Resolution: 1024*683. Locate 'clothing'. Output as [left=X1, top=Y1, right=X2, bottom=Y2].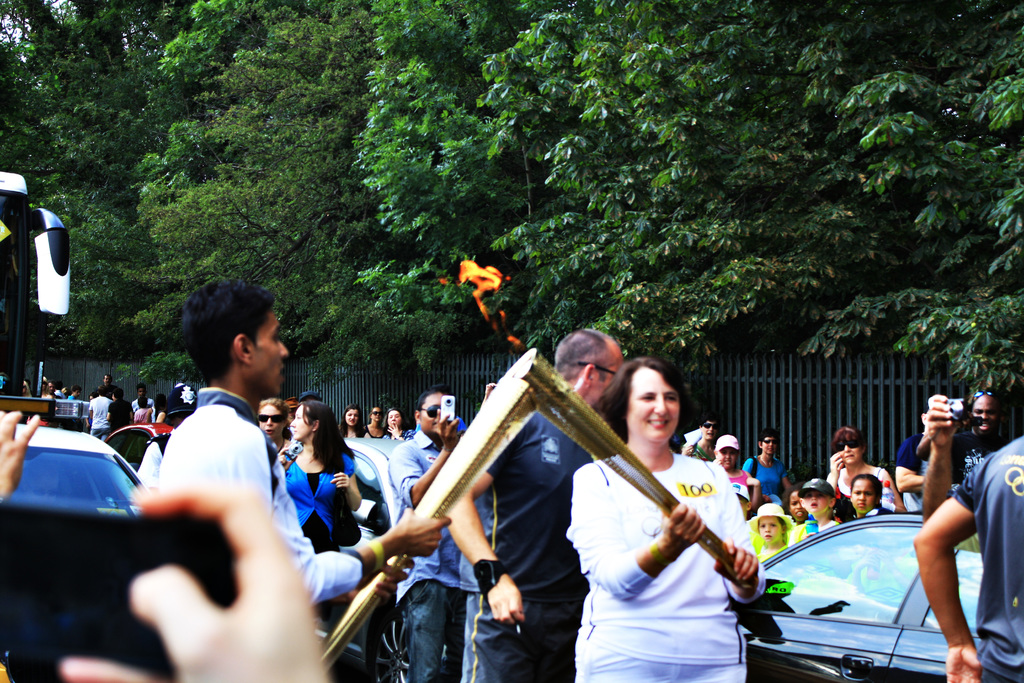
[left=125, top=401, right=159, bottom=429].
